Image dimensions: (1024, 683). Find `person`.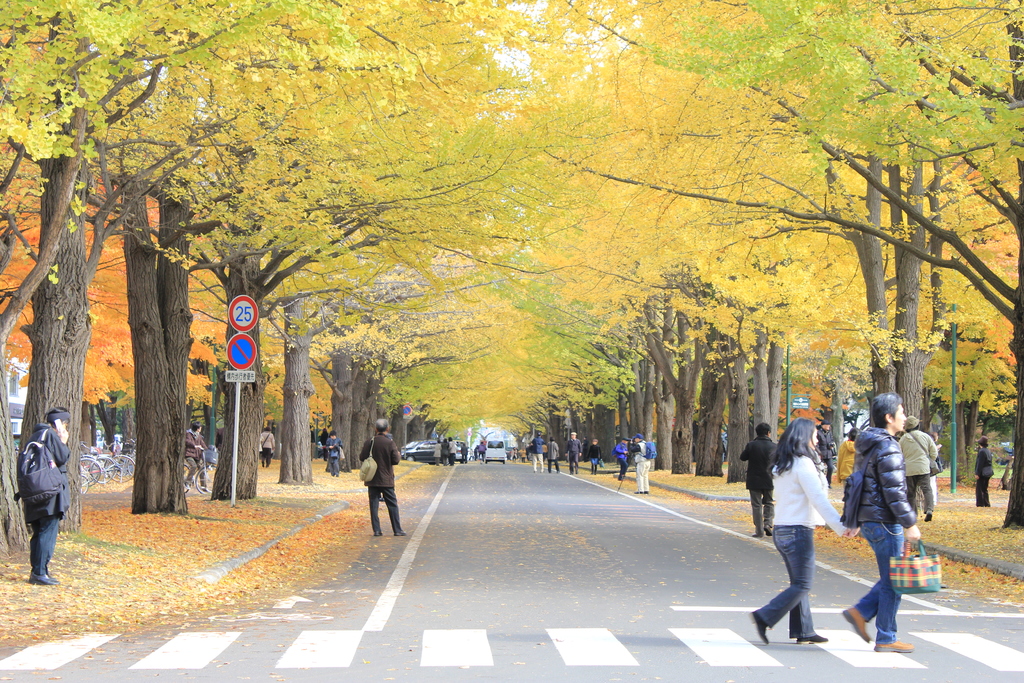
[x1=444, y1=443, x2=450, y2=467].
